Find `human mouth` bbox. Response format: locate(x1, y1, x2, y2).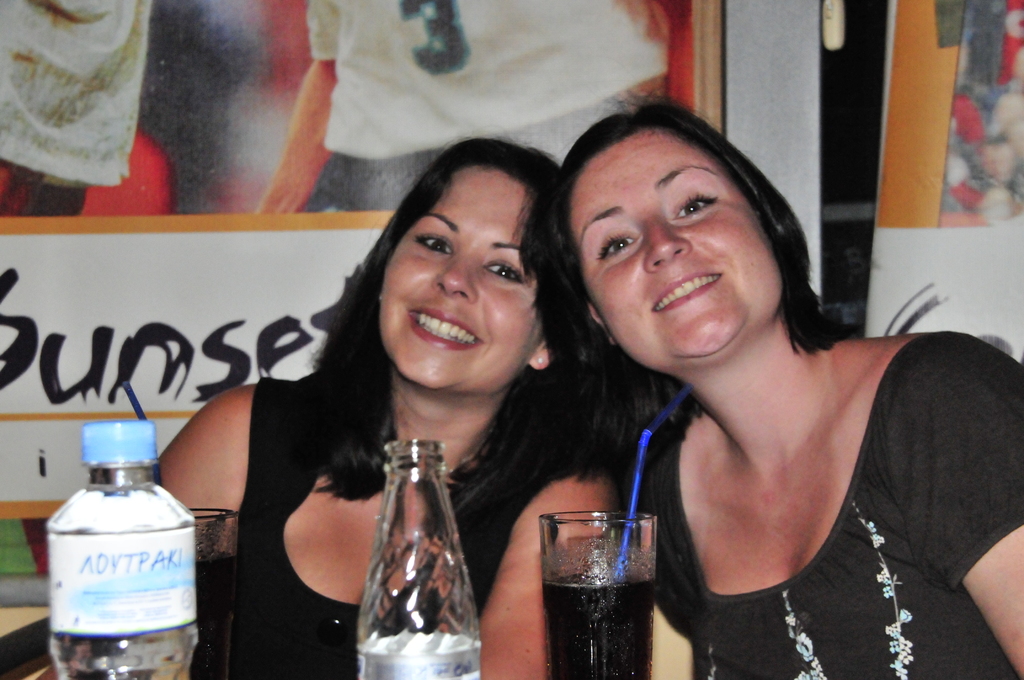
locate(406, 307, 480, 346).
